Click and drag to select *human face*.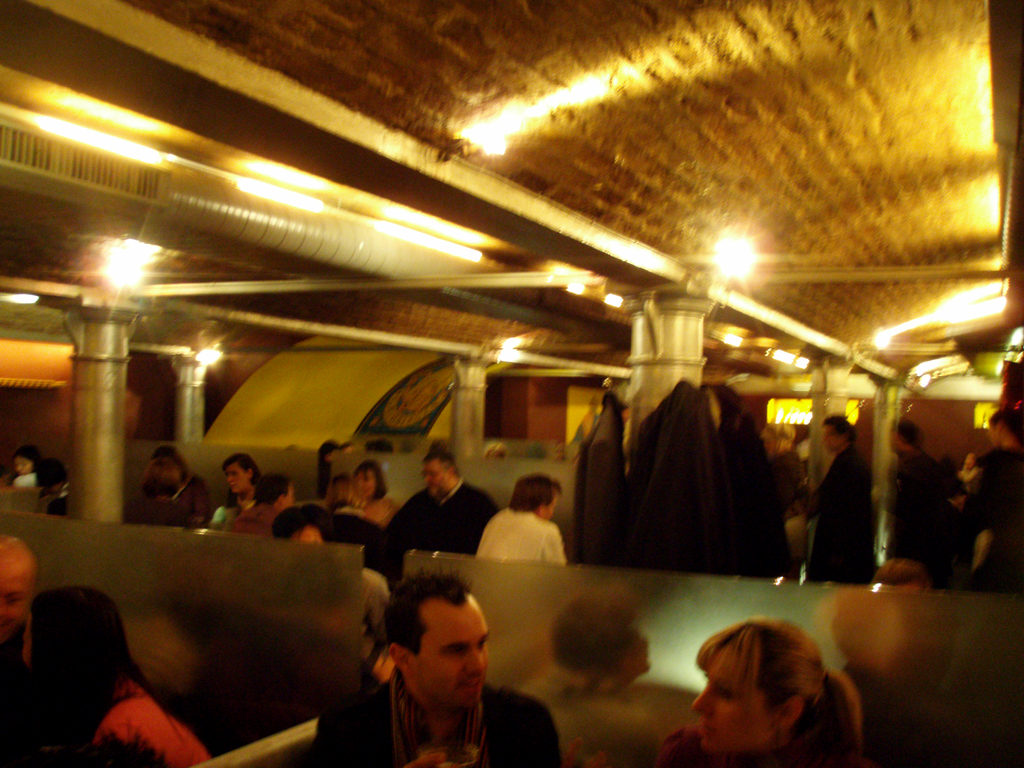
Selection: <region>221, 455, 245, 502</region>.
